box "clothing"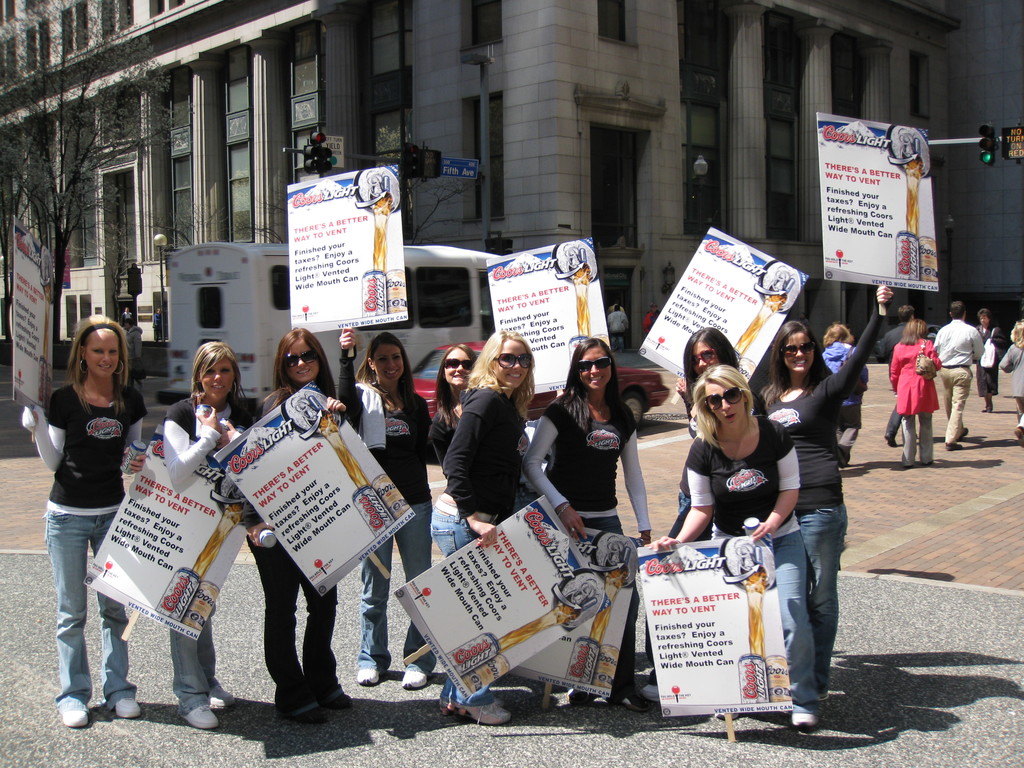
{"x1": 927, "y1": 321, "x2": 983, "y2": 440}
